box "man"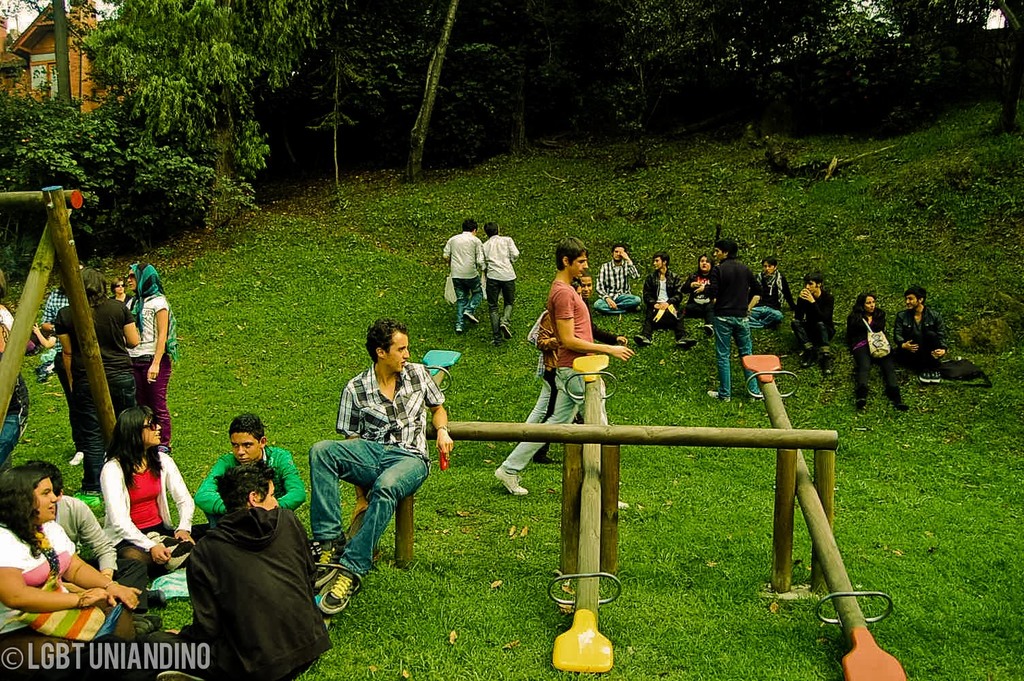
592, 242, 643, 313
